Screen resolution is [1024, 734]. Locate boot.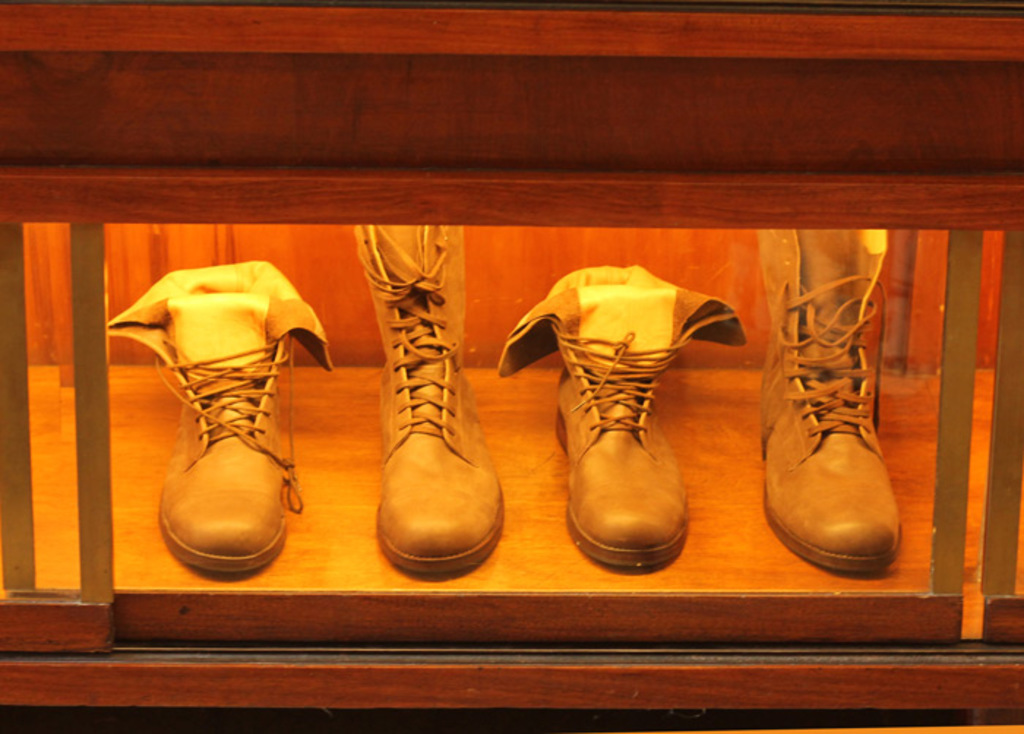
left=374, top=221, right=506, bottom=576.
